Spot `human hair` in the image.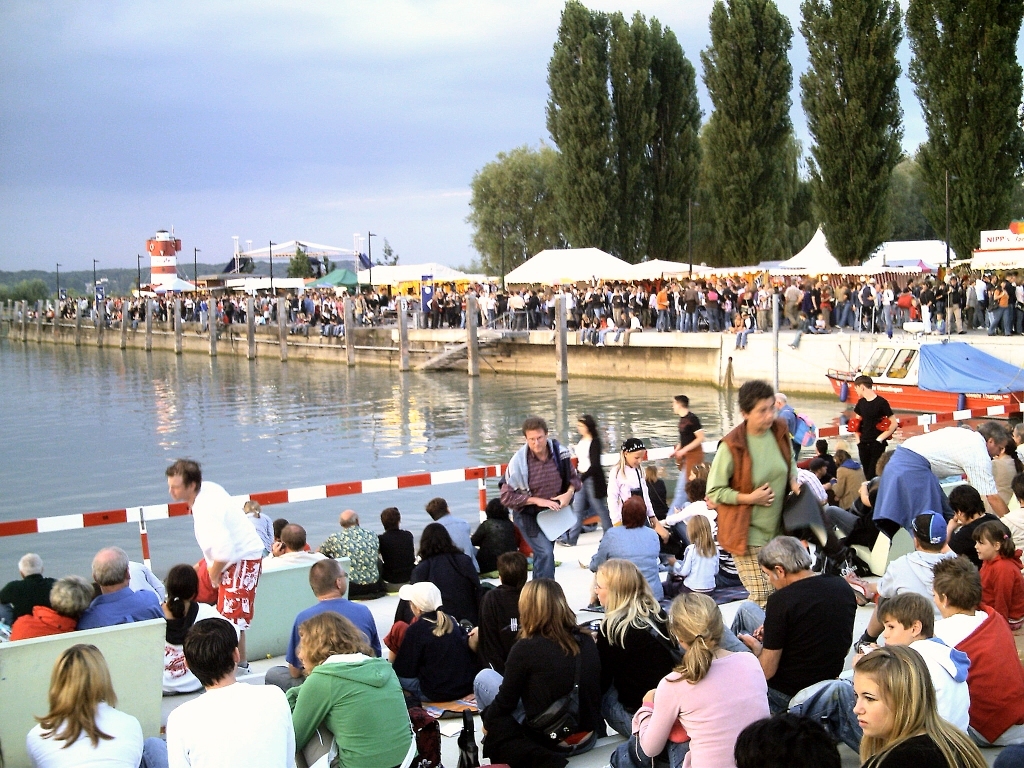
`human hair` found at bbox=[675, 393, 689, 410].
